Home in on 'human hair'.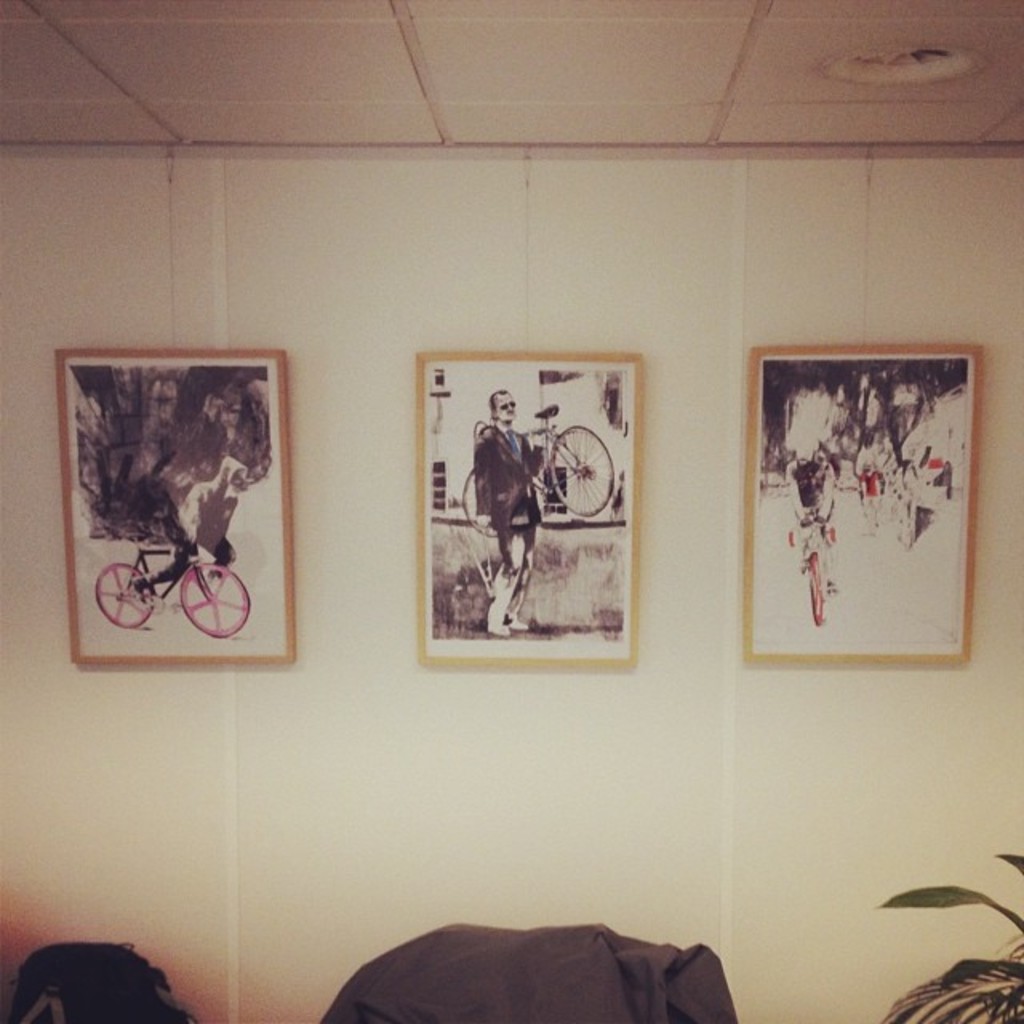
Homed in at region(488, 389, 512, 416).
